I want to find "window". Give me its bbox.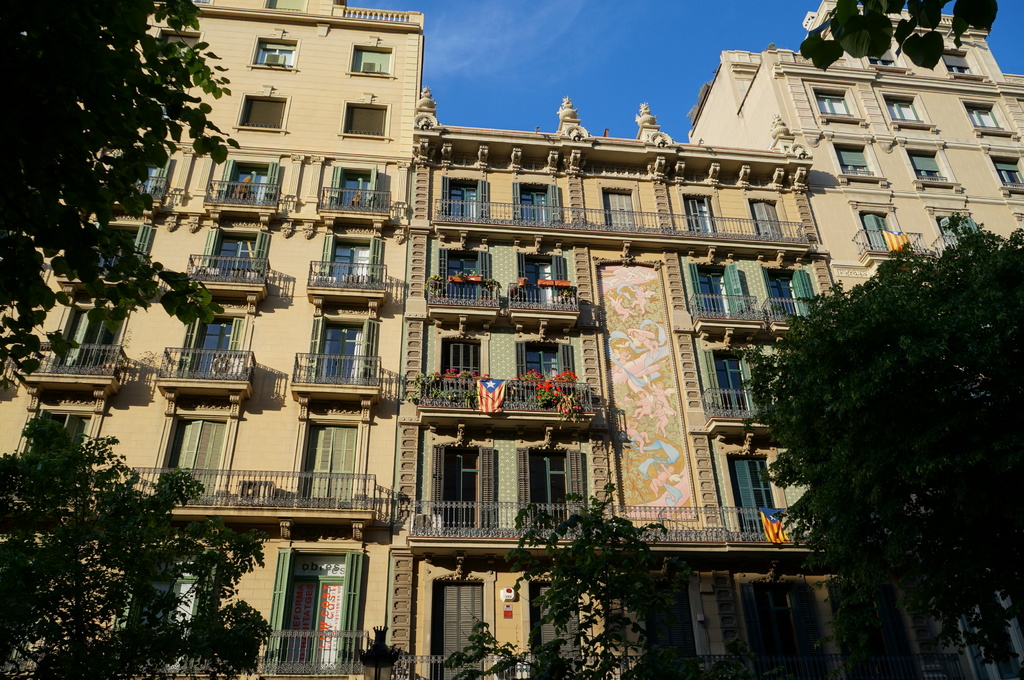
rect(230, 81, 291, 135).
